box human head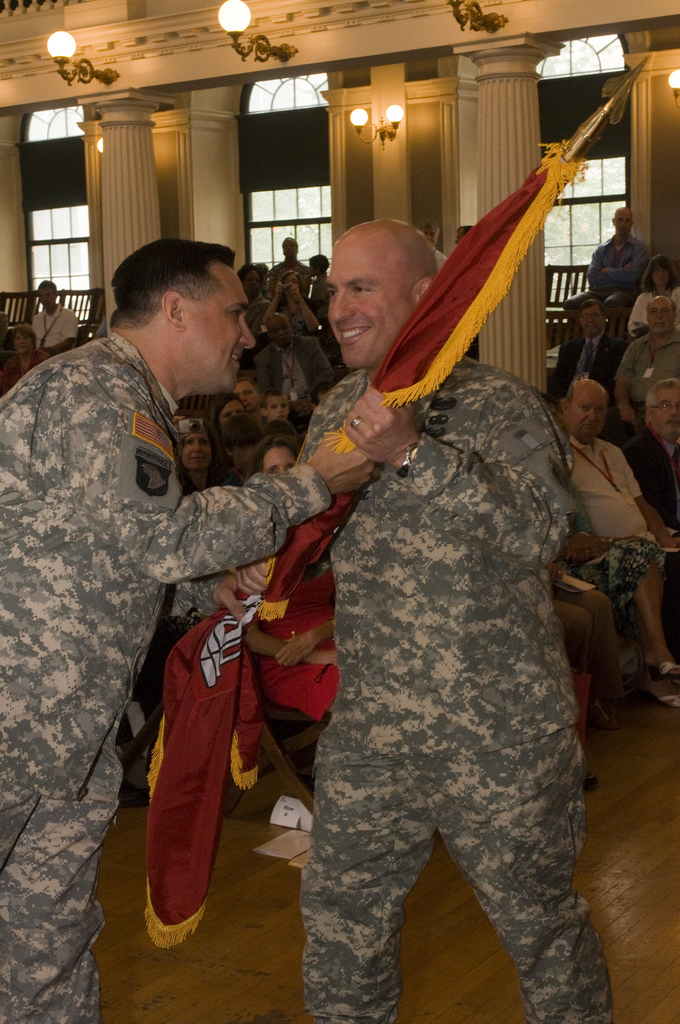
box=[180, 421, 212, 474]
